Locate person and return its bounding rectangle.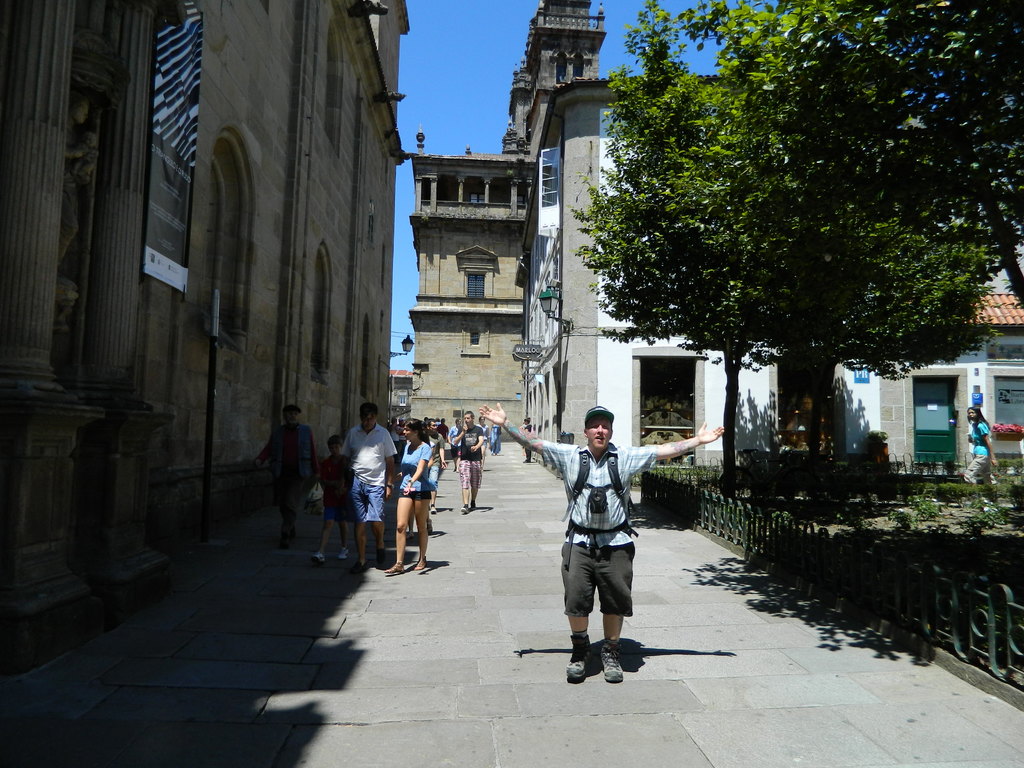
rect(451, 406, 484, 511).
